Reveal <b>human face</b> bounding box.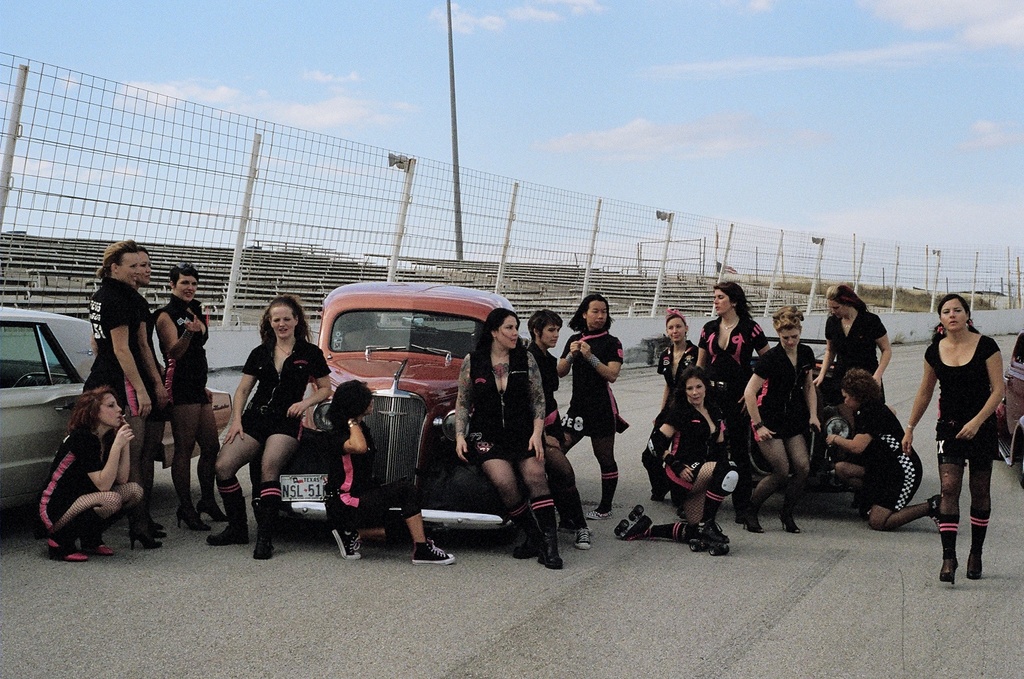
Revealed: x1=779 y1=326 x2=800 y2=348.
